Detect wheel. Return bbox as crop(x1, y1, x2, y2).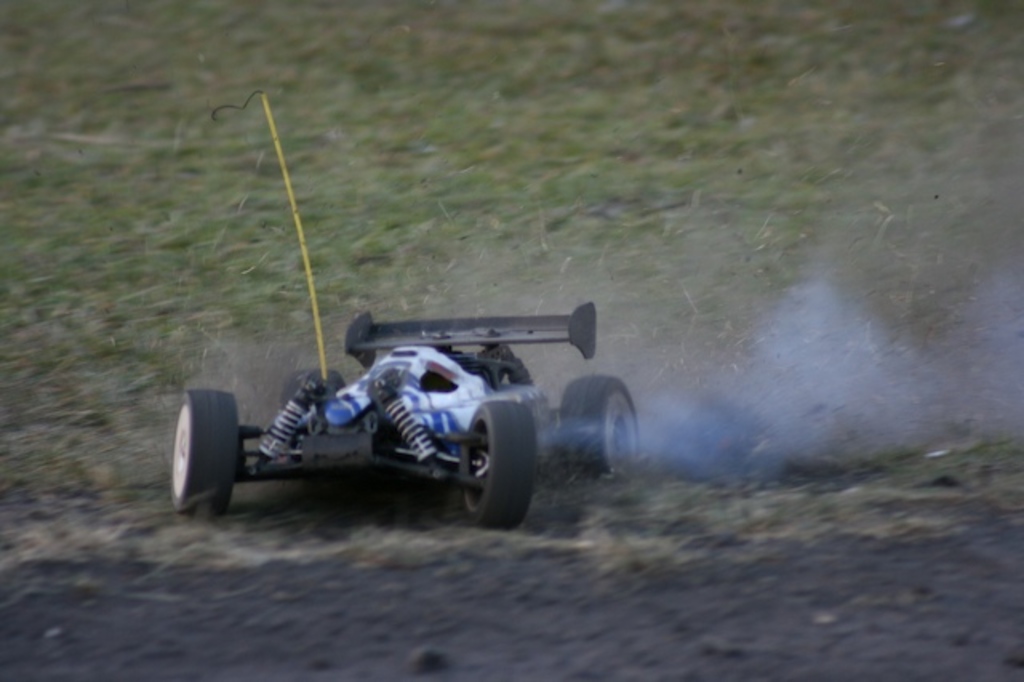
crop(451, 394, 539, 536).
